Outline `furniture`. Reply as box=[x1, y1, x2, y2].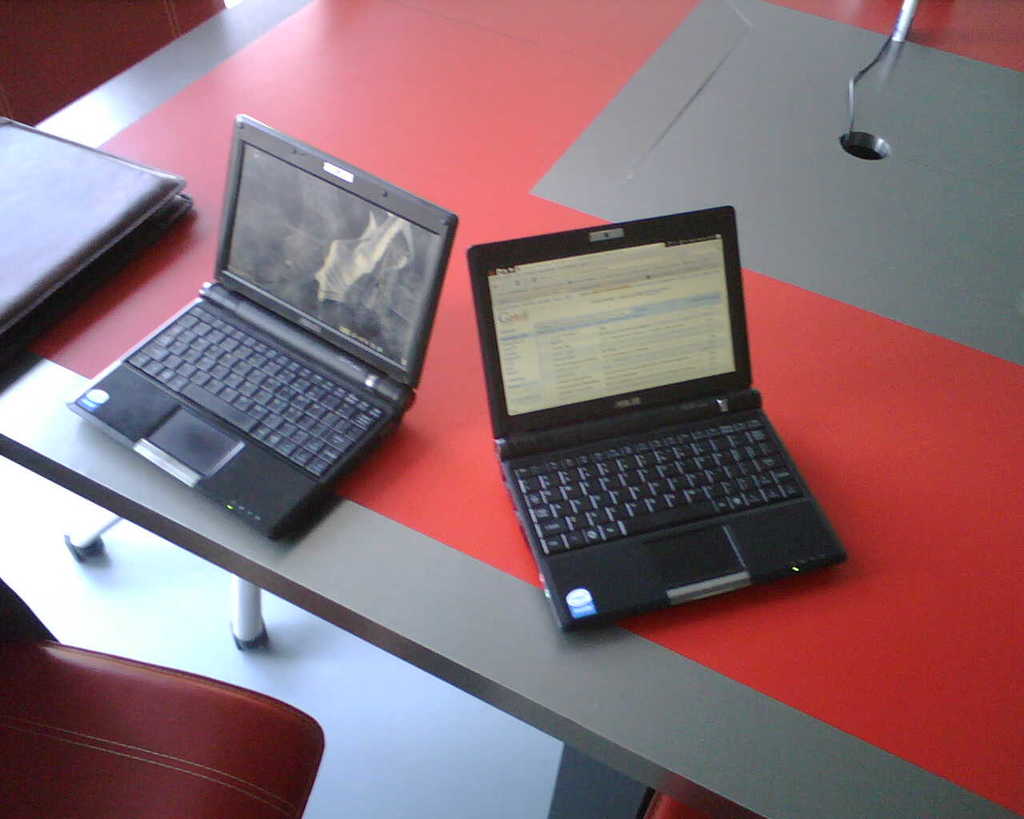
box=[0, 579, 331, 818].
